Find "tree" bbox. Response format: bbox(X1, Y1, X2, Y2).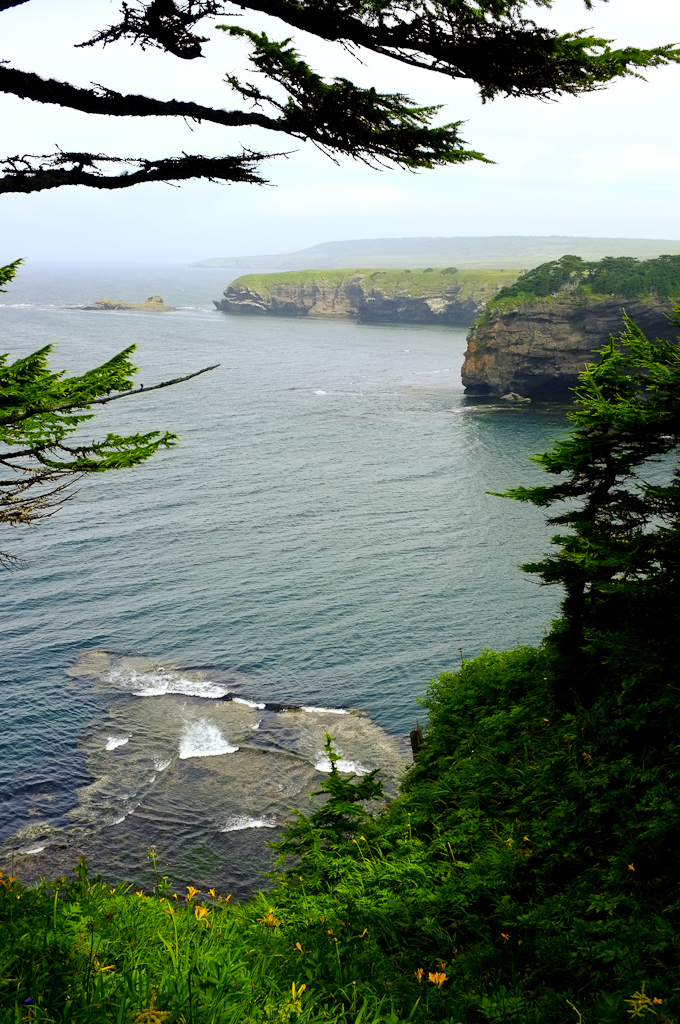
bbox(481, 310, 679, 631).
